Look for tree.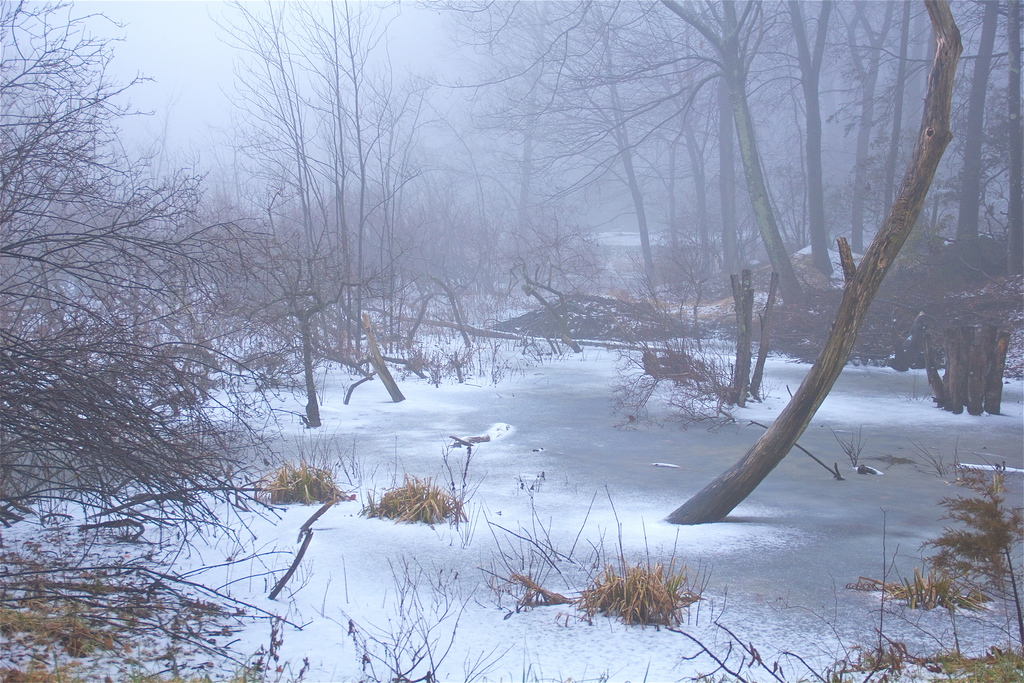
Found: [0,0,344,666].
